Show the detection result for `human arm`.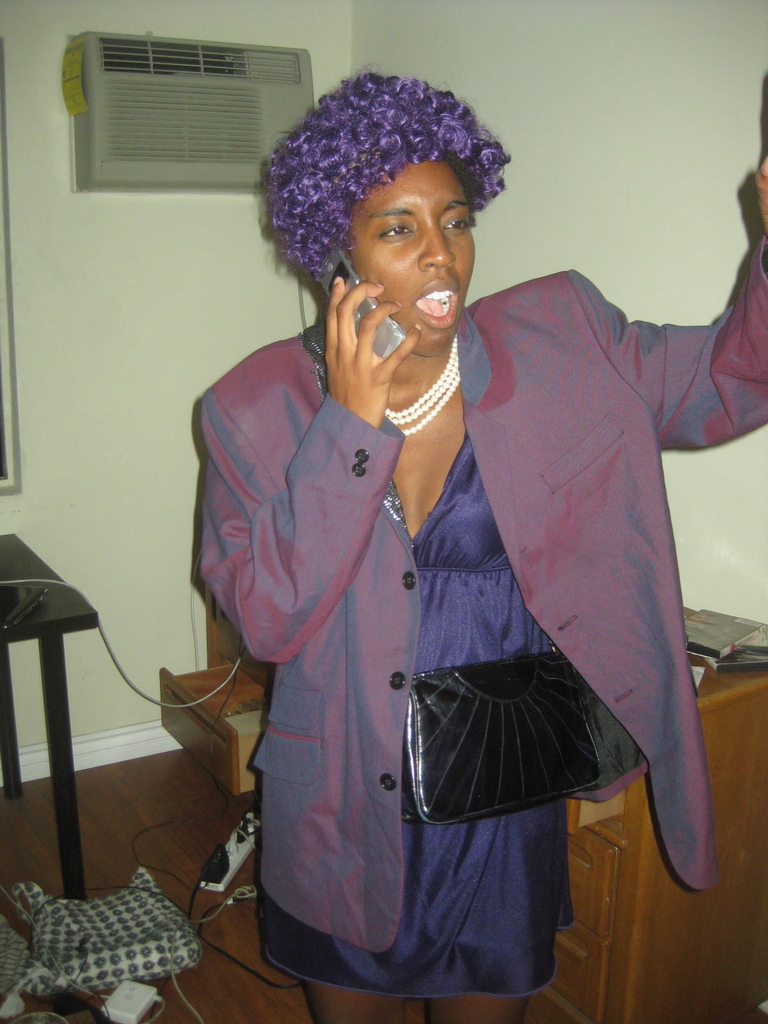
[569, 67, 767, 455].
